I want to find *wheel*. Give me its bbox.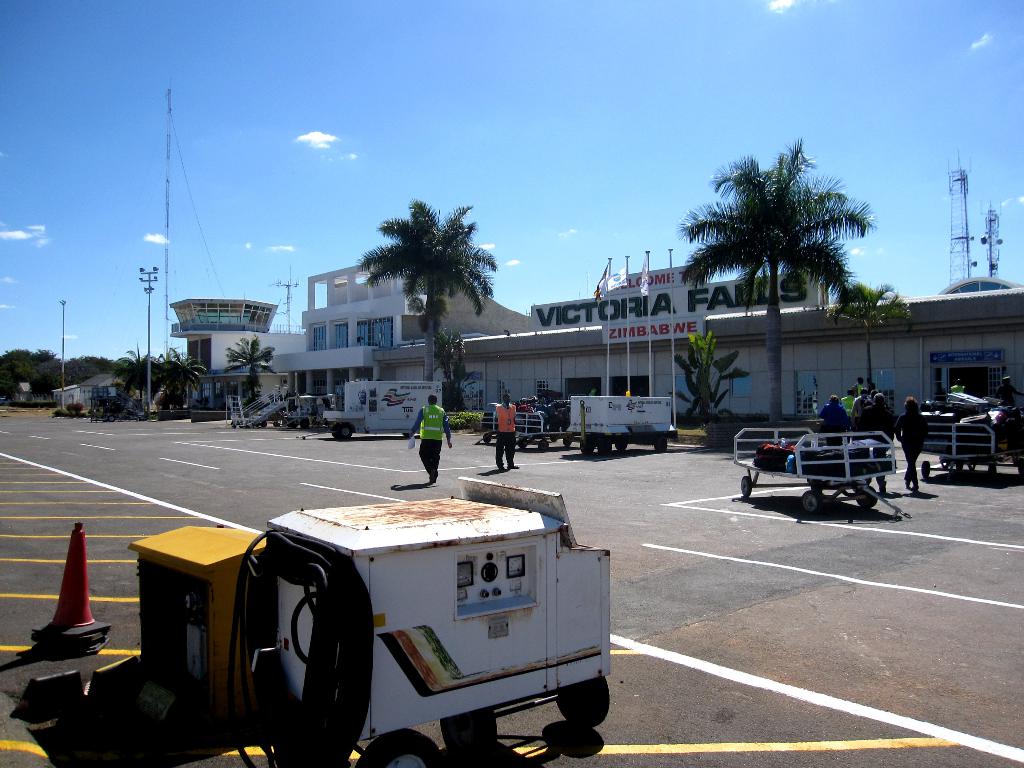
box=[801, 491, 819, 515].
